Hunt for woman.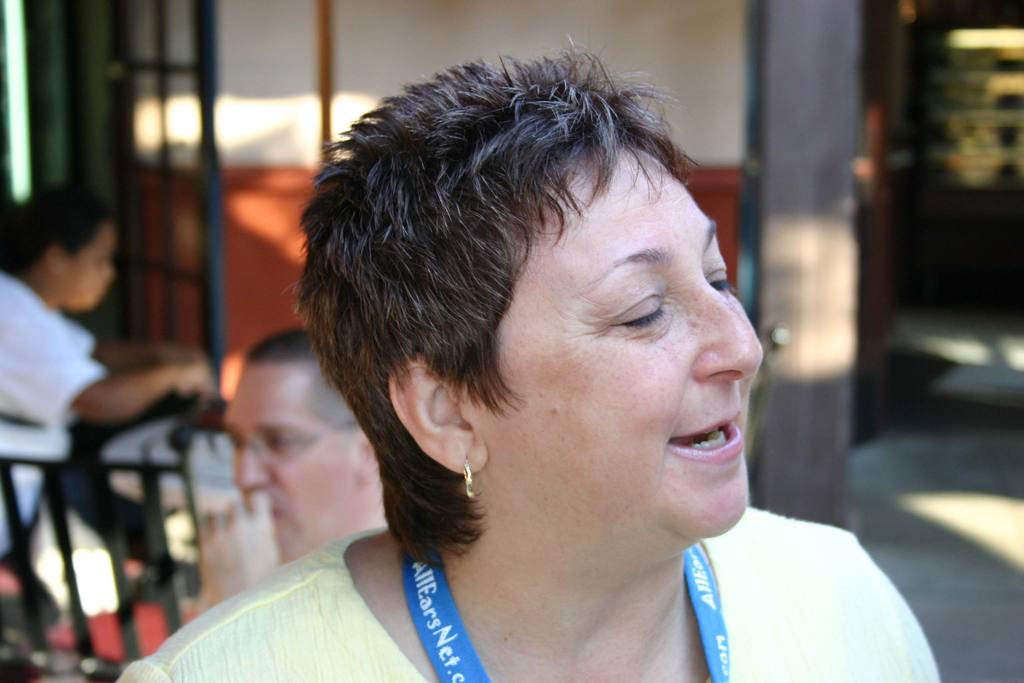
Hunted down at 233 31 865 651.
